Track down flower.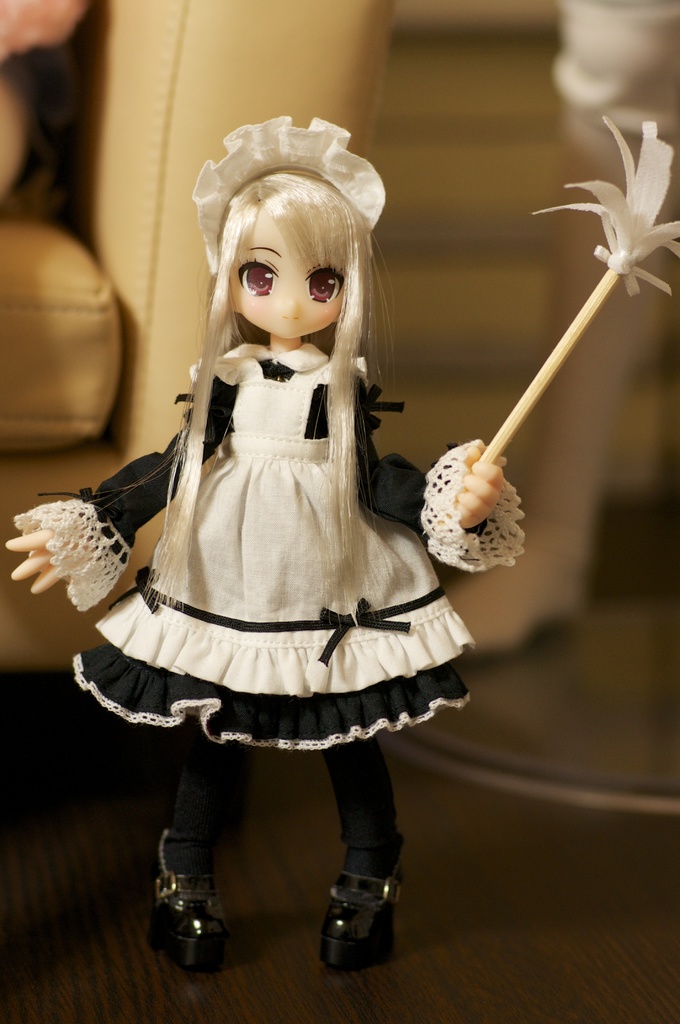
Tracked to 551, 109, 674, 287.
